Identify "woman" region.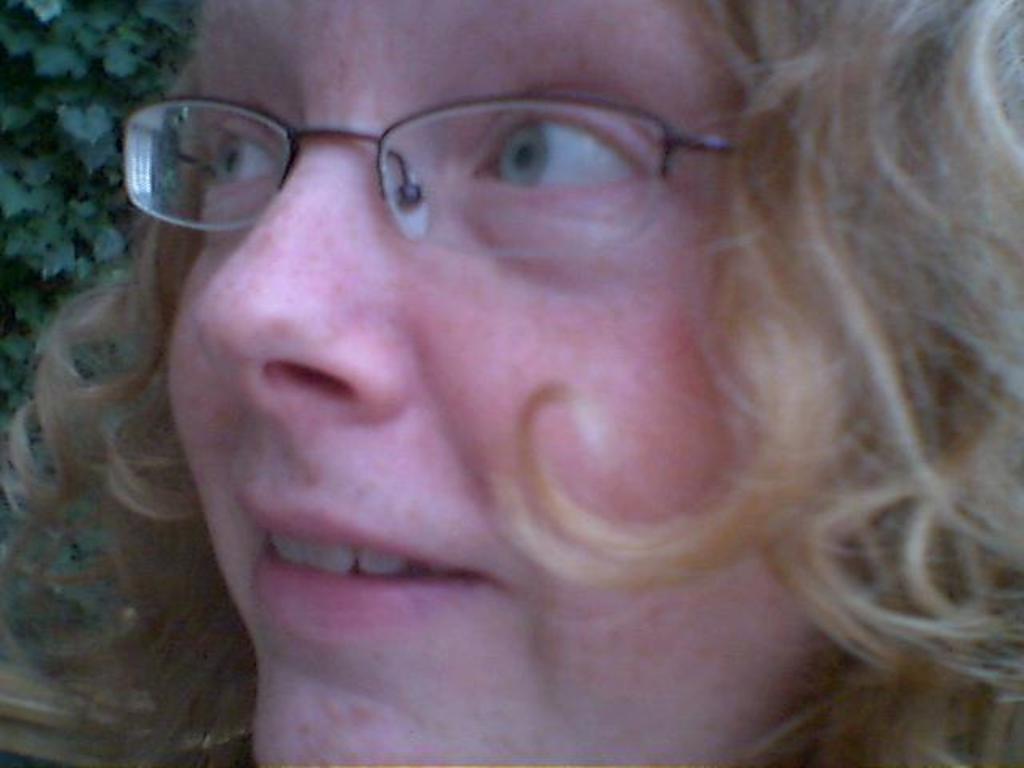
Region: (x1=19, y1=0, x2=1023, y2=746).
